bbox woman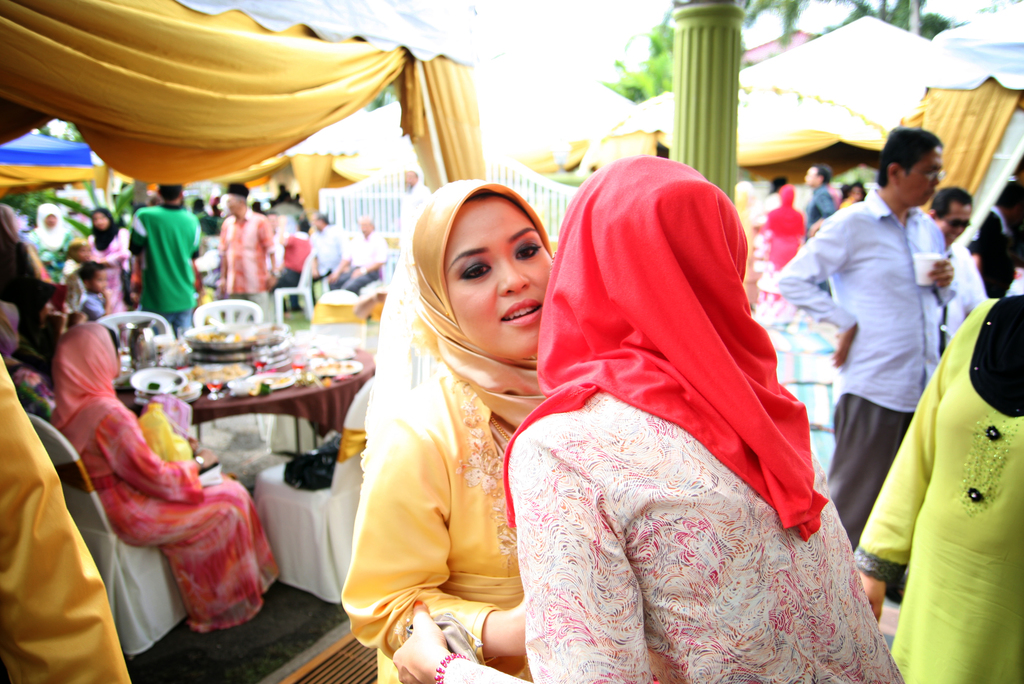
(x1=751, y1=174, x2=790, y2=221)
